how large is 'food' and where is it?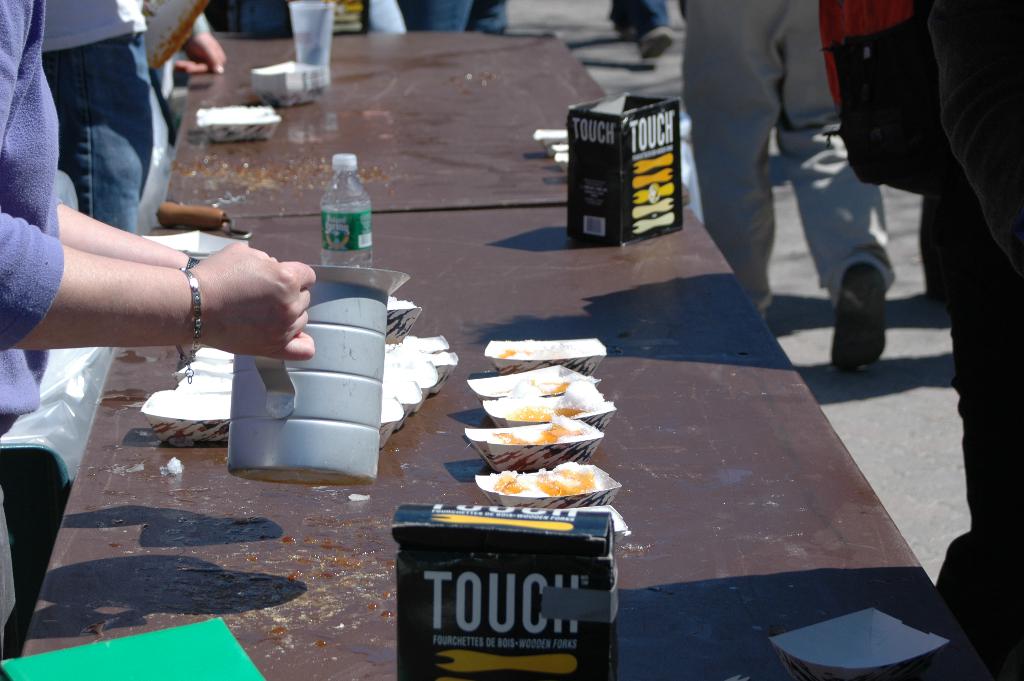
Bounding box: 468:466:599:514.
